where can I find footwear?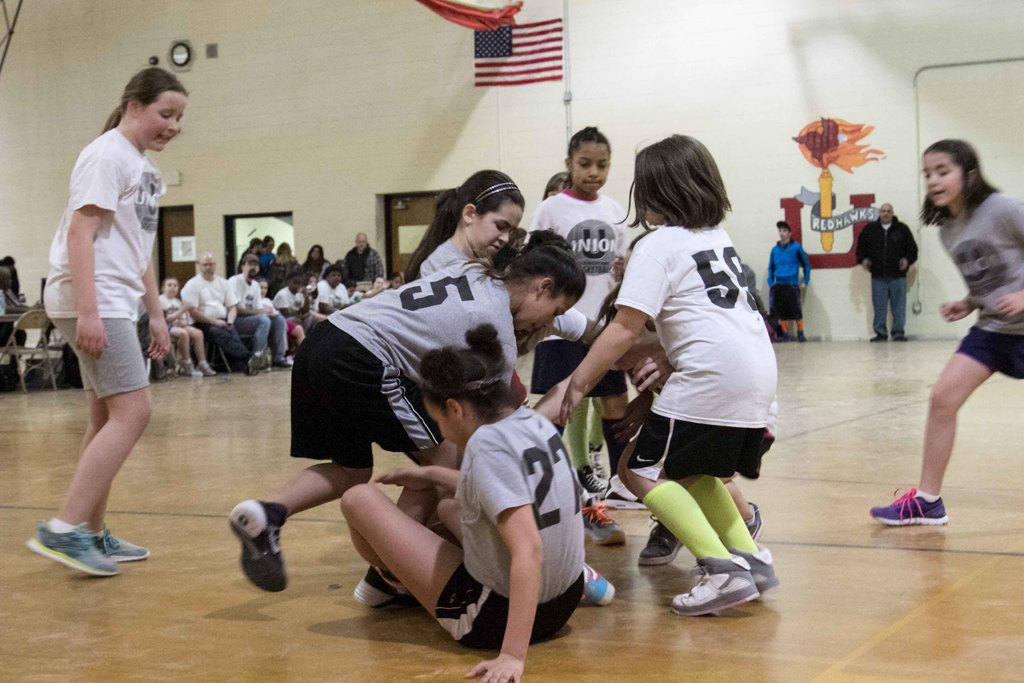
You can find it at <bbox>230, 497, 285, 591</bbox>.
